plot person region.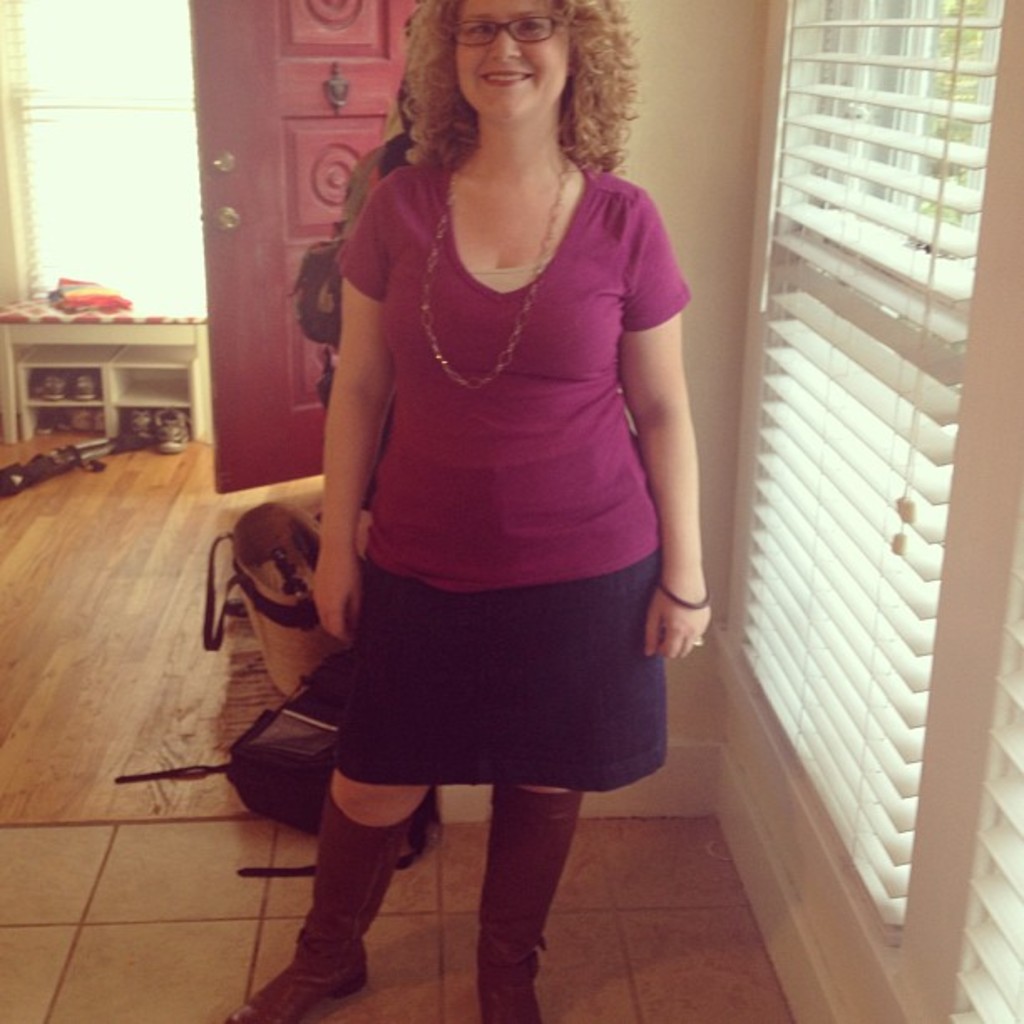
Plotted at left=226, top=0, right=716, bottom=1023.
